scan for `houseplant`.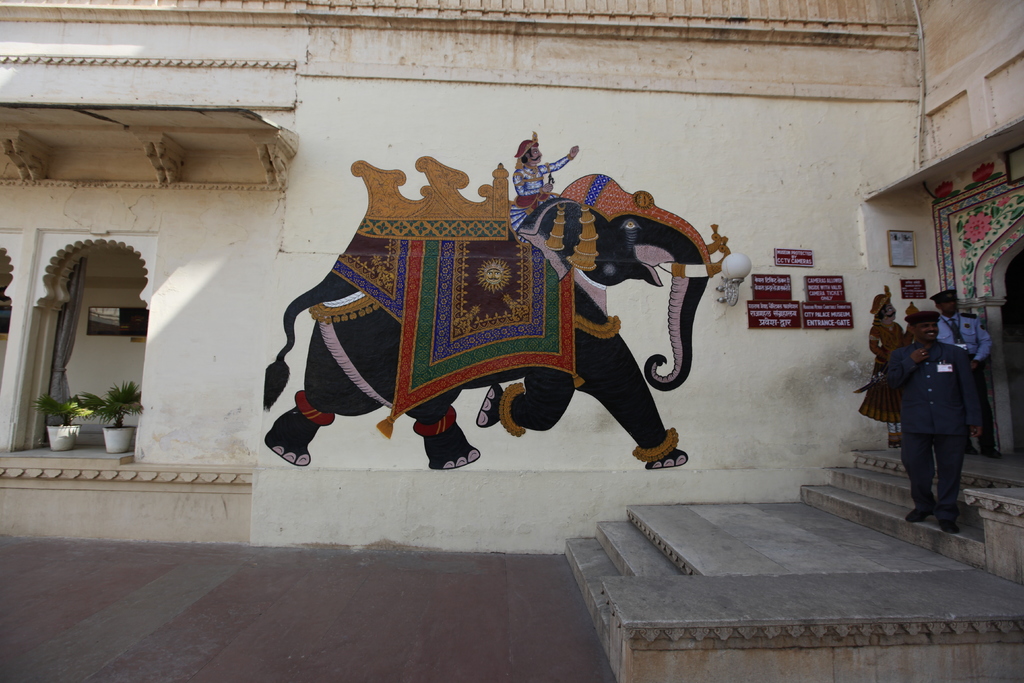
Scan result: l=28, t=388, r=98, b=451.
